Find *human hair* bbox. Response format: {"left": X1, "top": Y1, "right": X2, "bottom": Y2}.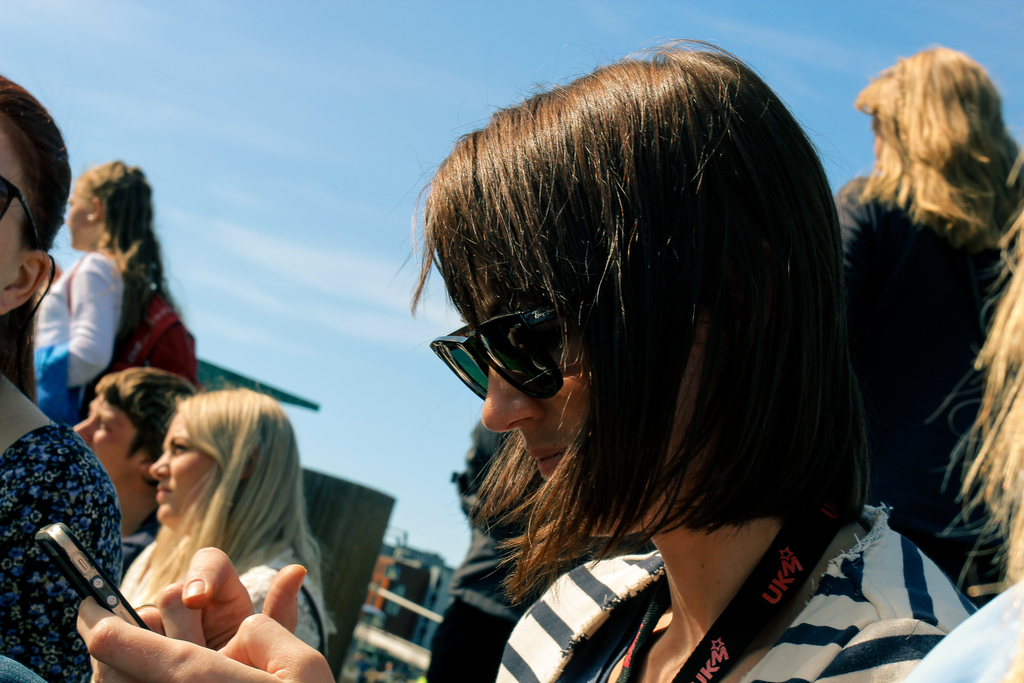
{"left": 97, "top": 366, "right": 196, "bottom": 493}.
